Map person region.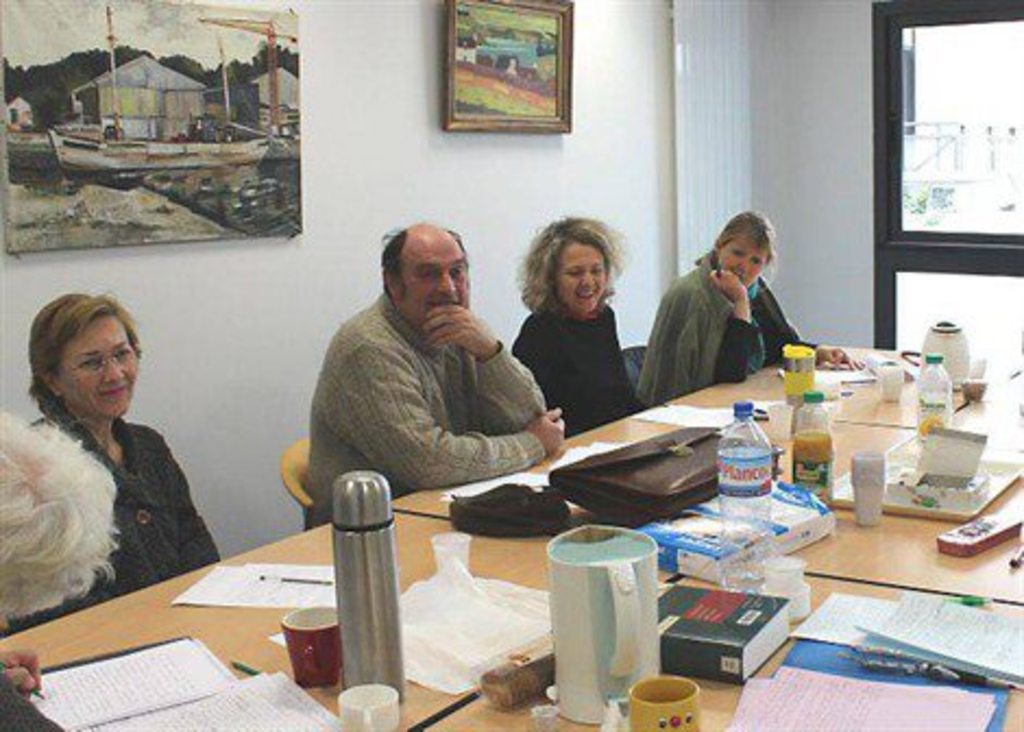
Mapped to <region>24, 290, 222, 593</region>.
